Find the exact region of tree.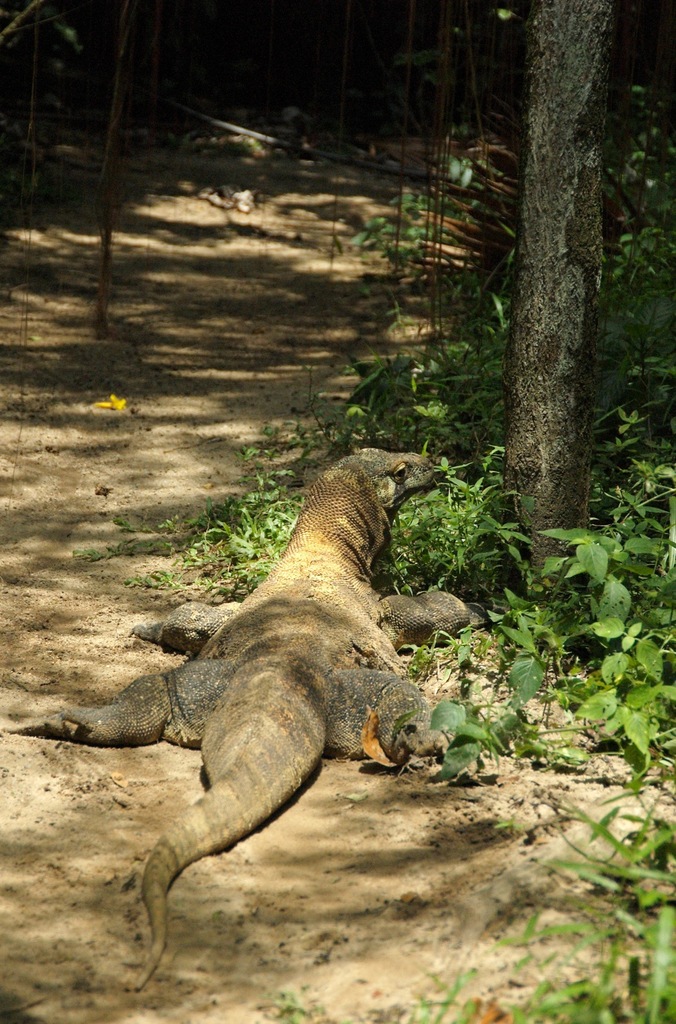
Exact region: [x1=501, y1=0, x2=661, y2=596].
